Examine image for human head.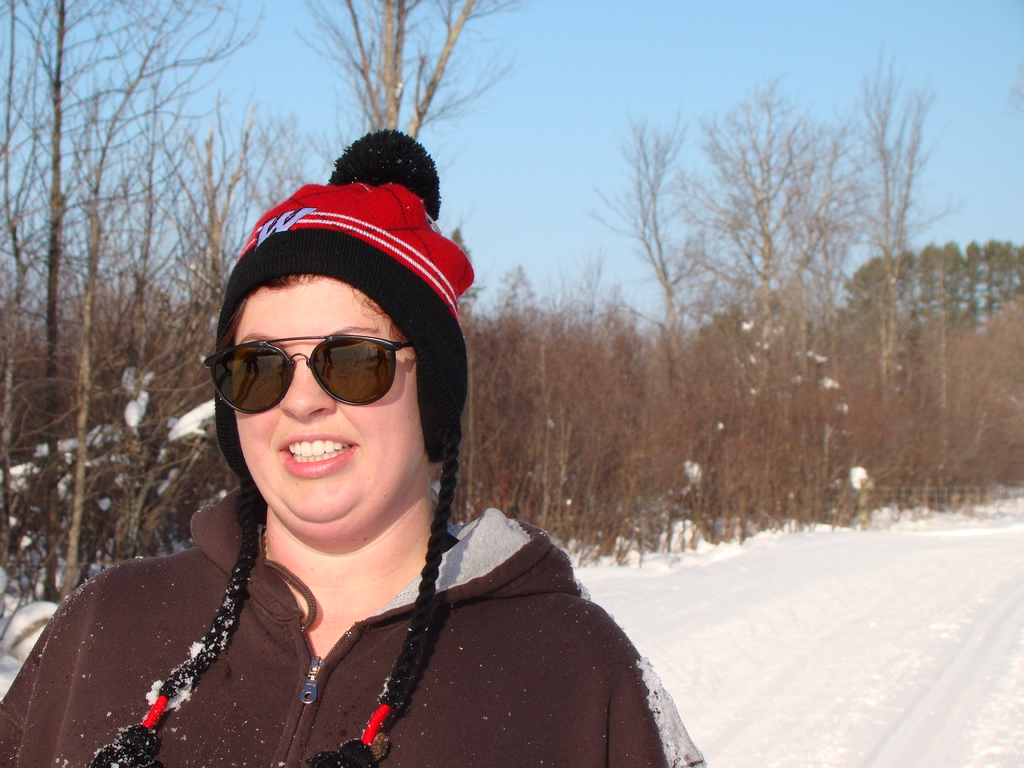
Examination result: pyautogui.locateOnScreen(193, 132, 478, 540).
